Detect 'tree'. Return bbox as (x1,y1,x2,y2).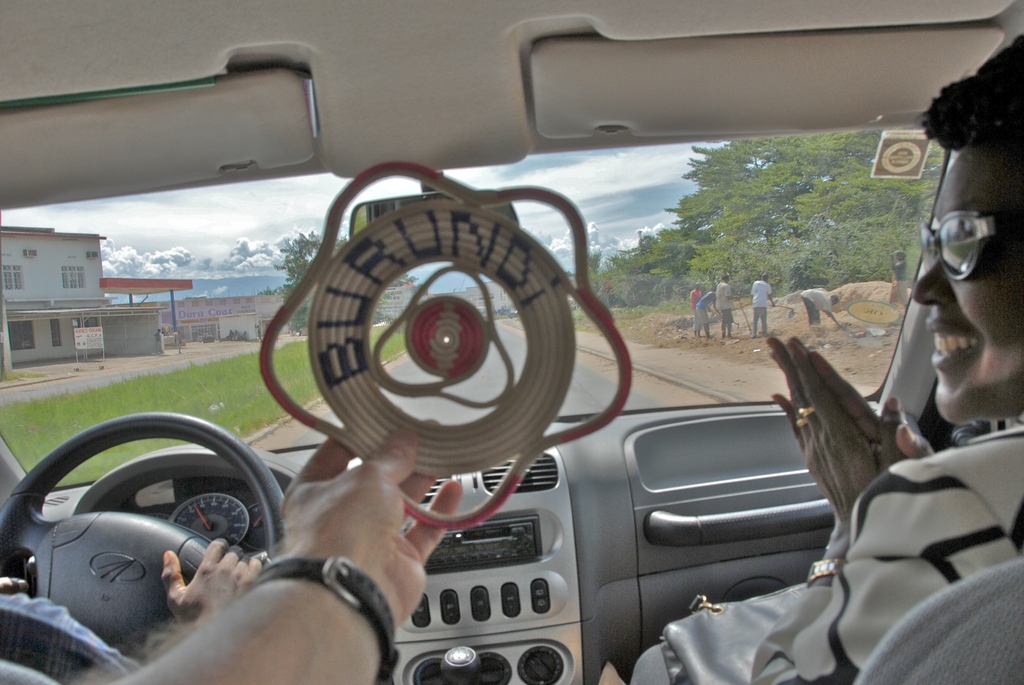
(614,229,661,279).
